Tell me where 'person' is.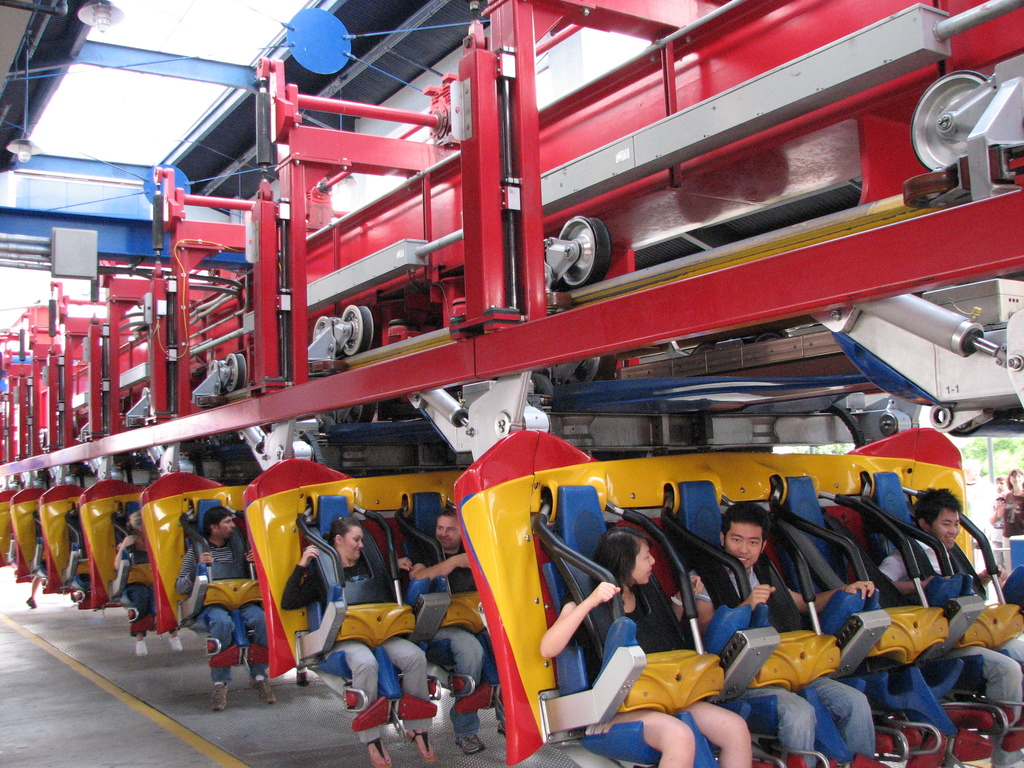
'person' is at 540 523 753 766.
